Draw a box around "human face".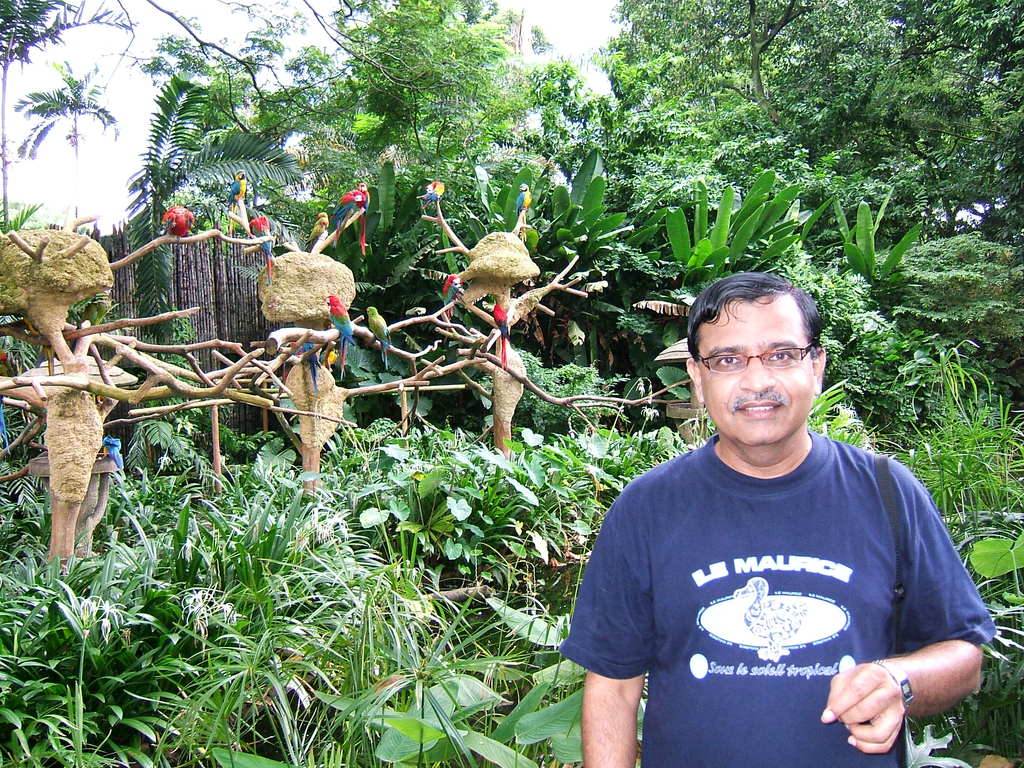
pyautogui.locateOnScreen(694, 293, 815, 445).
